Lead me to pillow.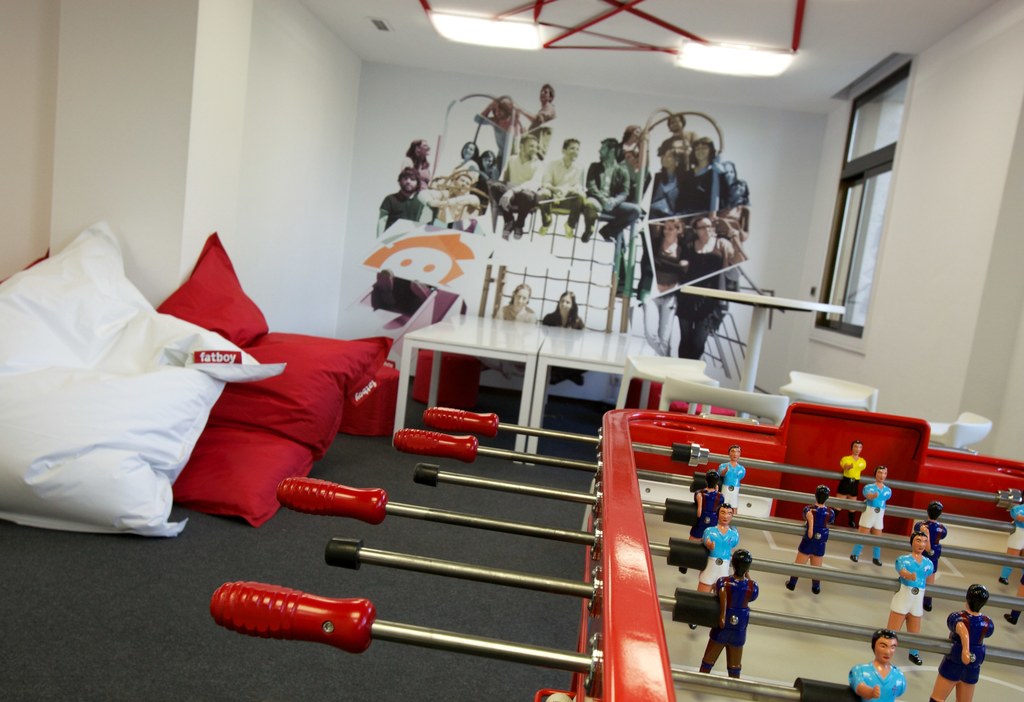
Lead to select_region(159, 240, 369, 459).
